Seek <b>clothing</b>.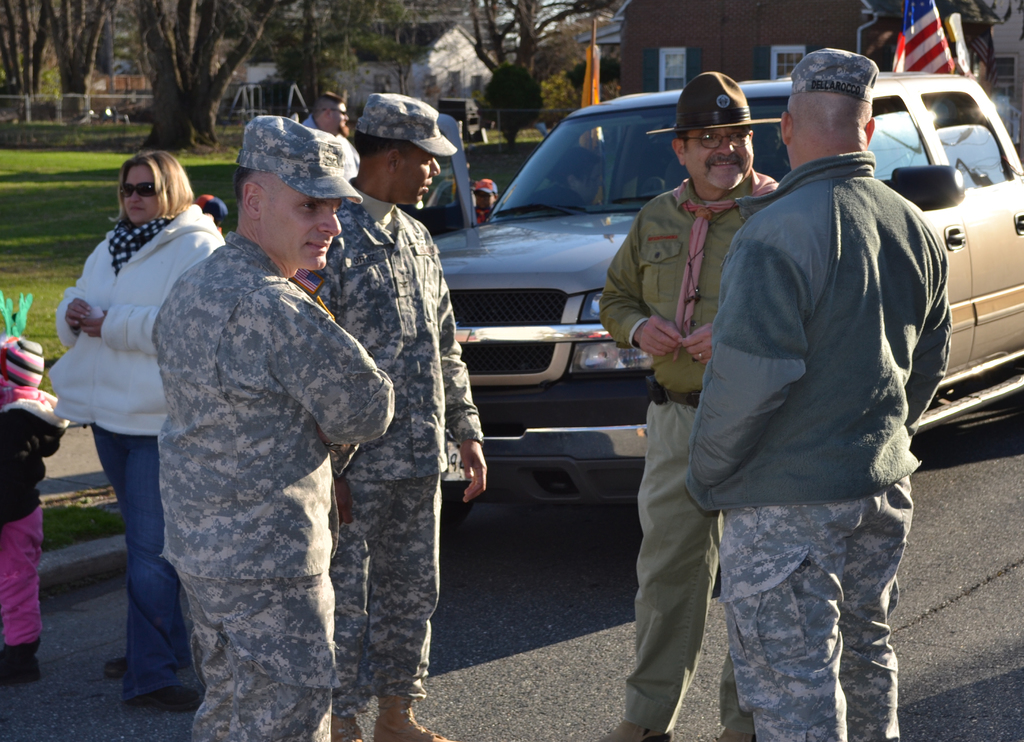
left=689, top=157, right=949, bottom=499.
